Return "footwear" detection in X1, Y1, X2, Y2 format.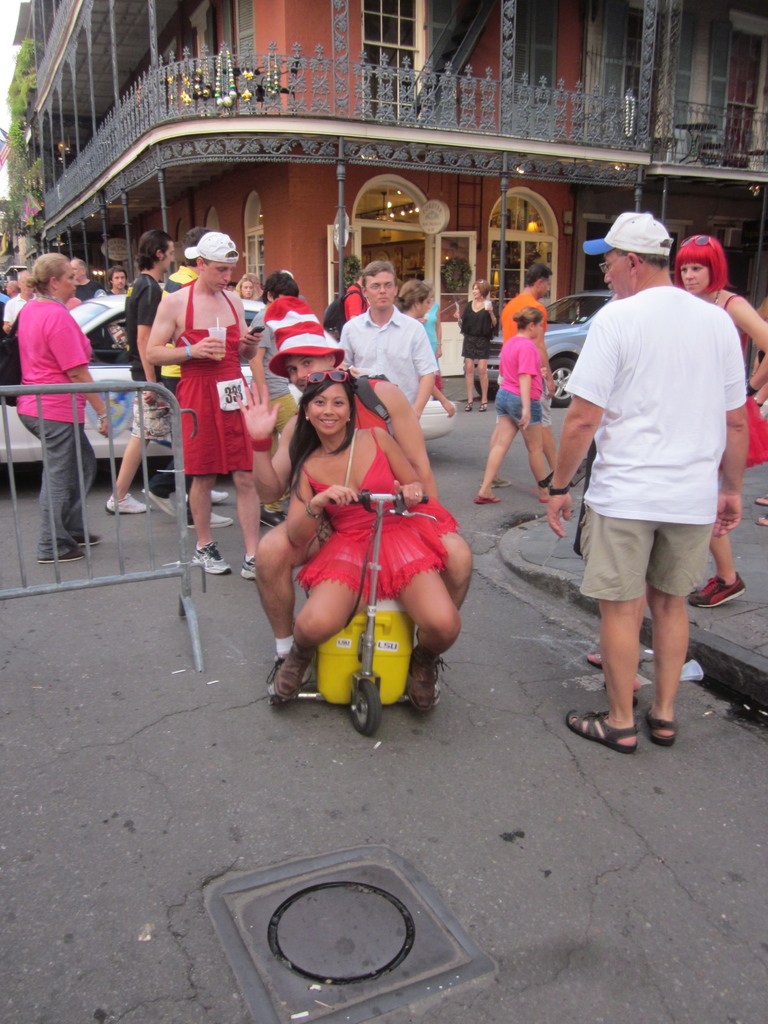
239, 560, 255, 581.
